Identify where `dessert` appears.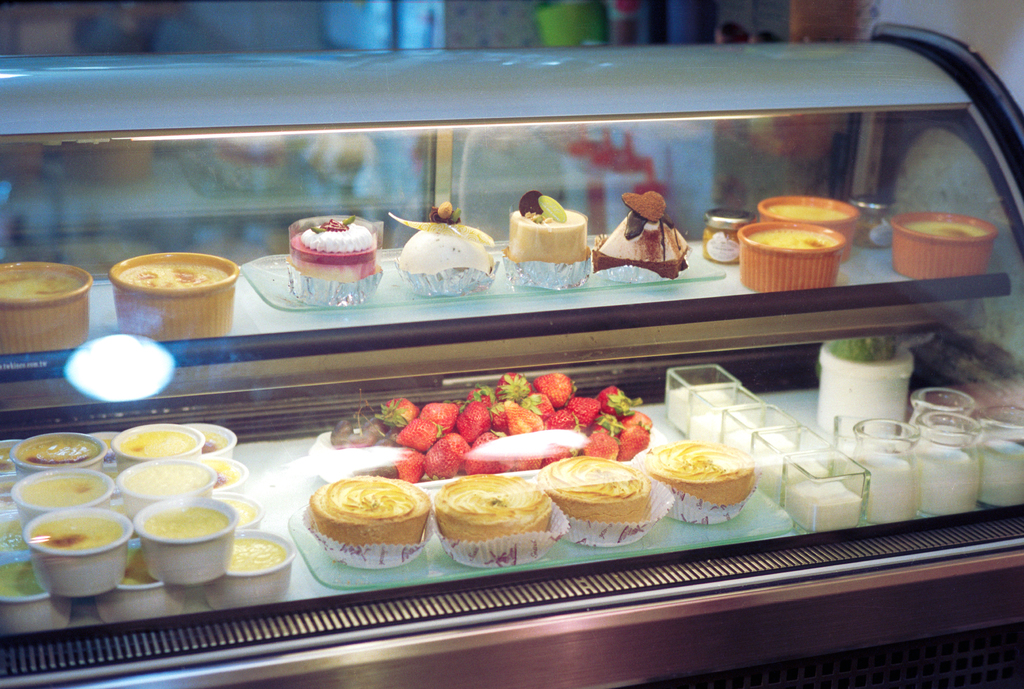
Appears at 508/196/591/286.
